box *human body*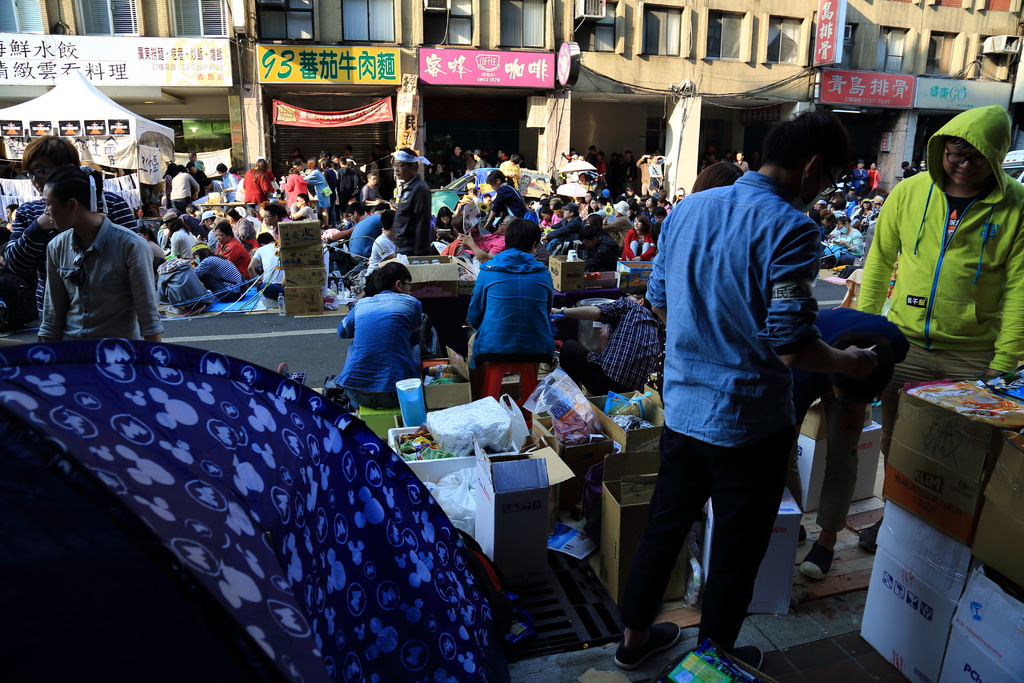
bbox=[170, 167, 200, 206]
